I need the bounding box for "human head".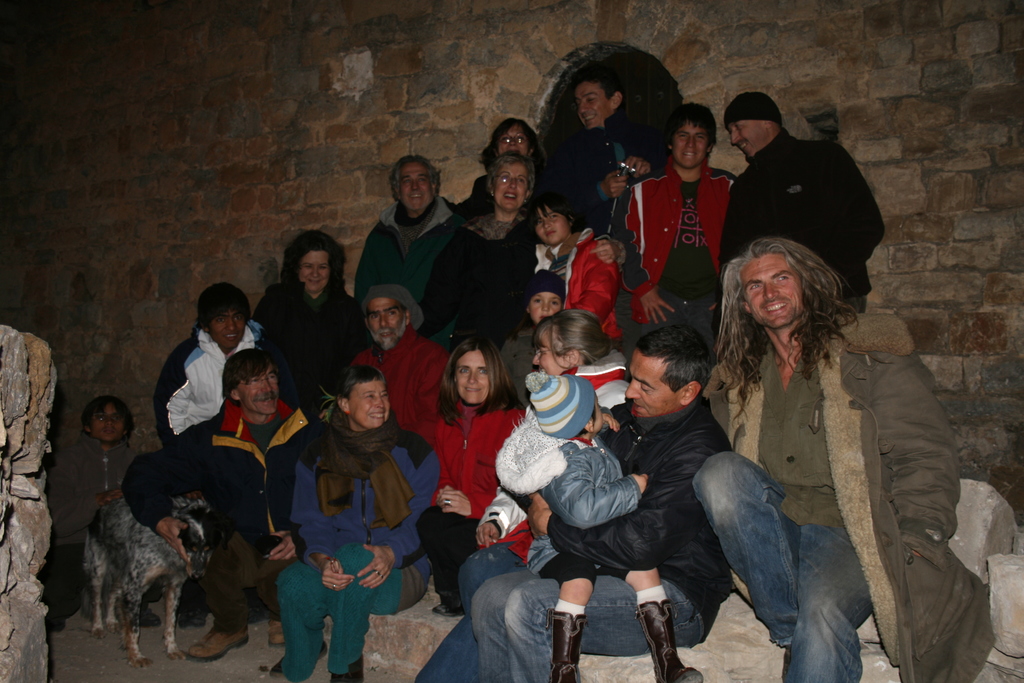
Here it is: 531:197:572:247.
